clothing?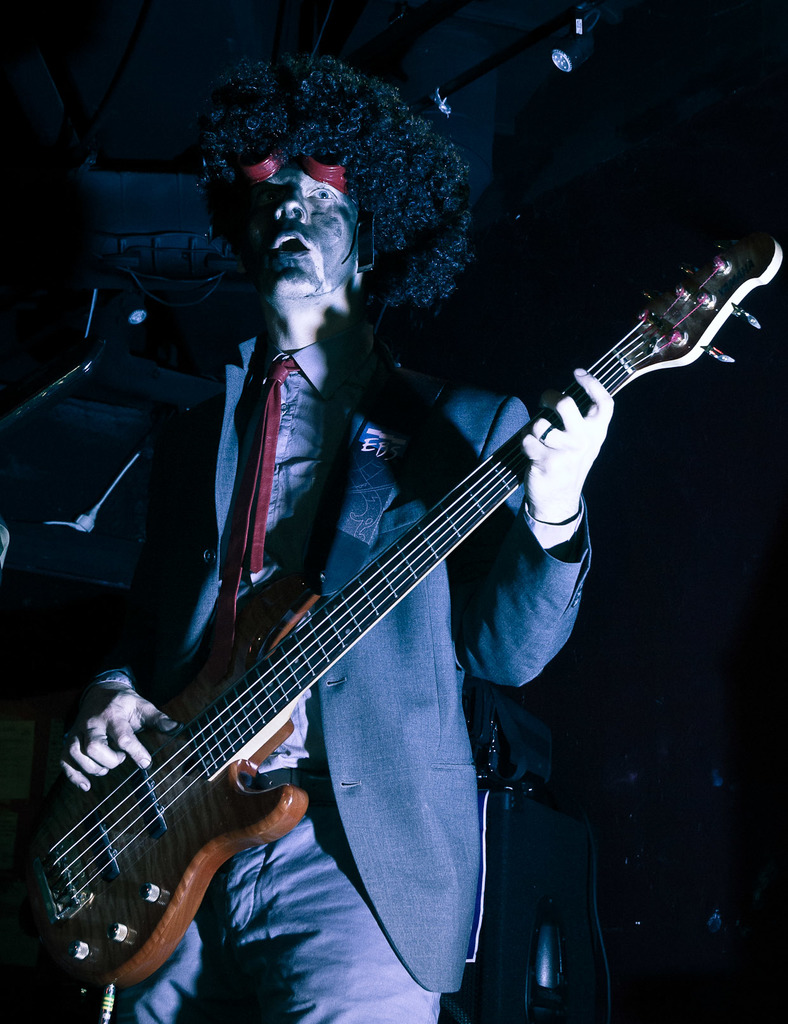
<region>82, 170, 727, 987</region>
